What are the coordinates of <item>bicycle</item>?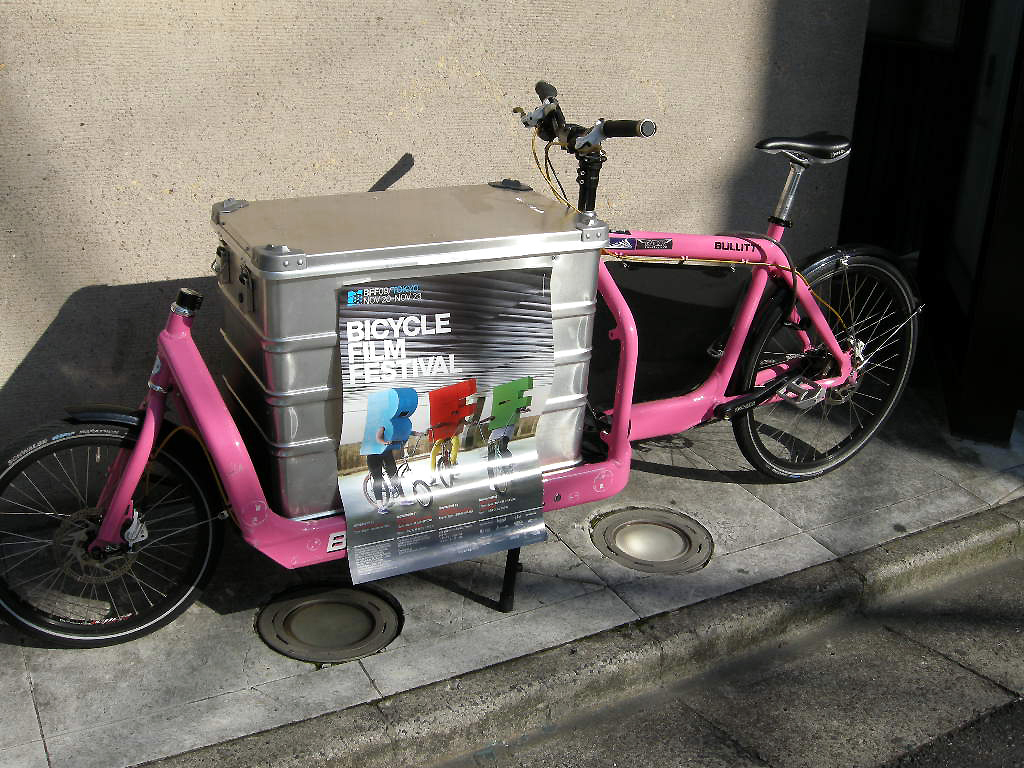
[left=12, top=100, right=896, bottom=638].
